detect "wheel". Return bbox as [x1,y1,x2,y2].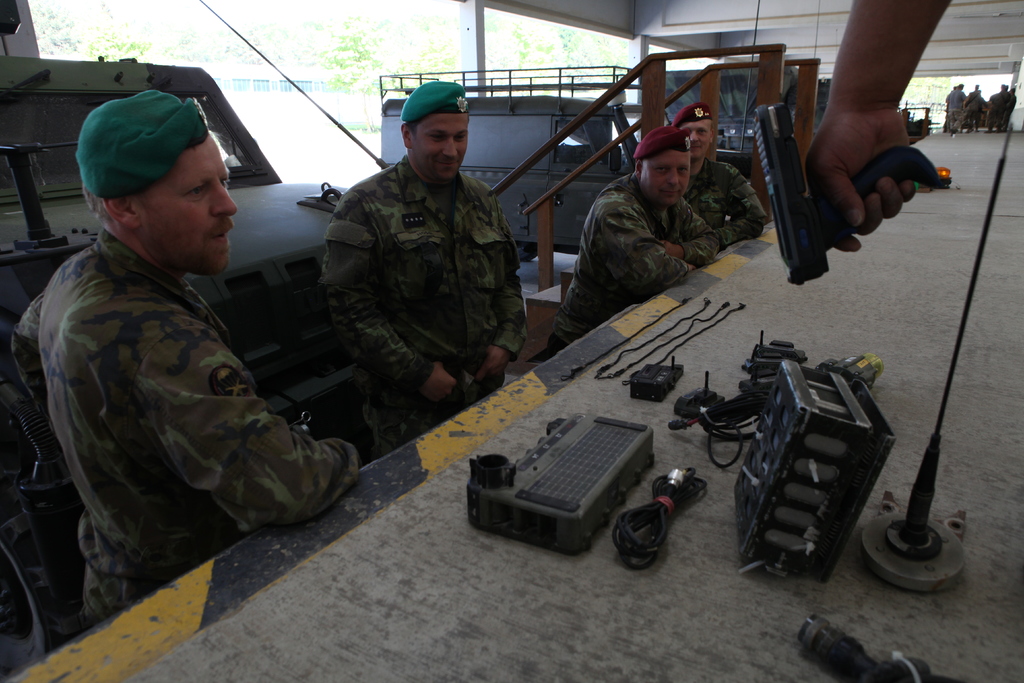
[515,240,536,263].
